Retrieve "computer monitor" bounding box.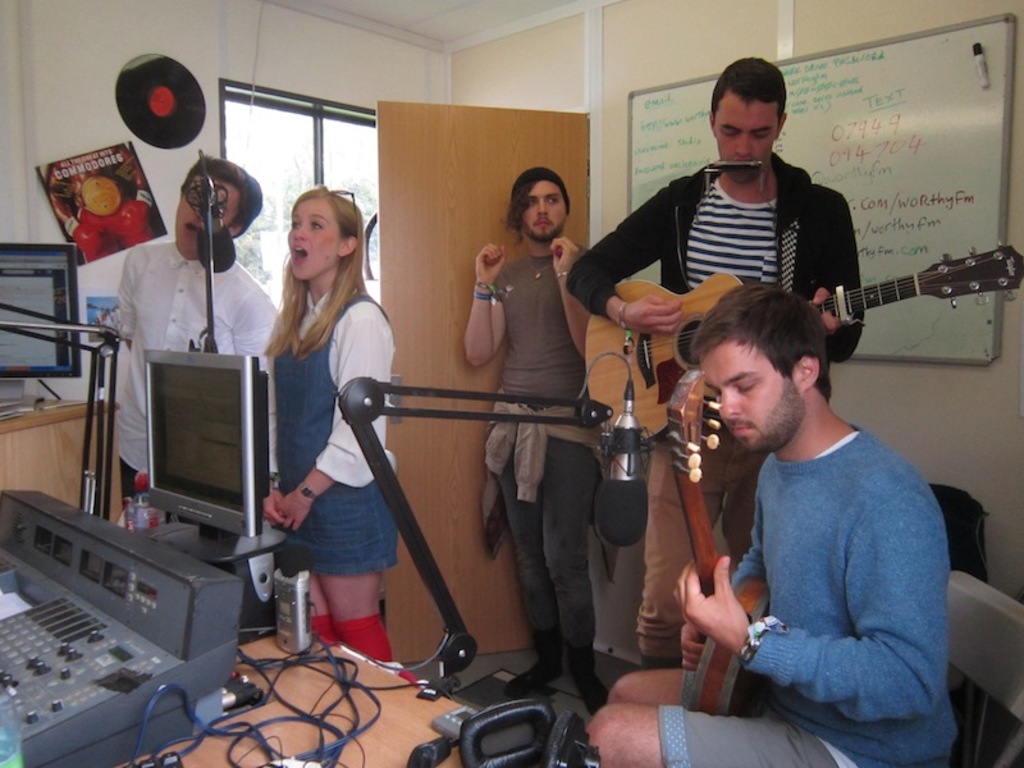
Bounding box: bbox(131, 335, 283, 576).
